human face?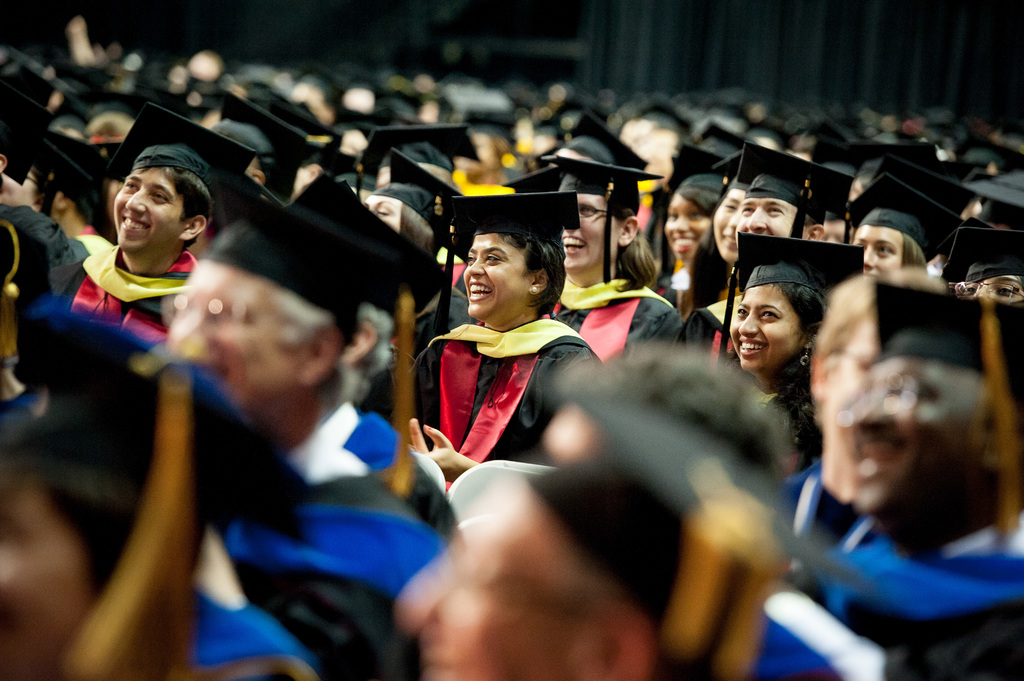
Rect(730, 286, 800, 371)
